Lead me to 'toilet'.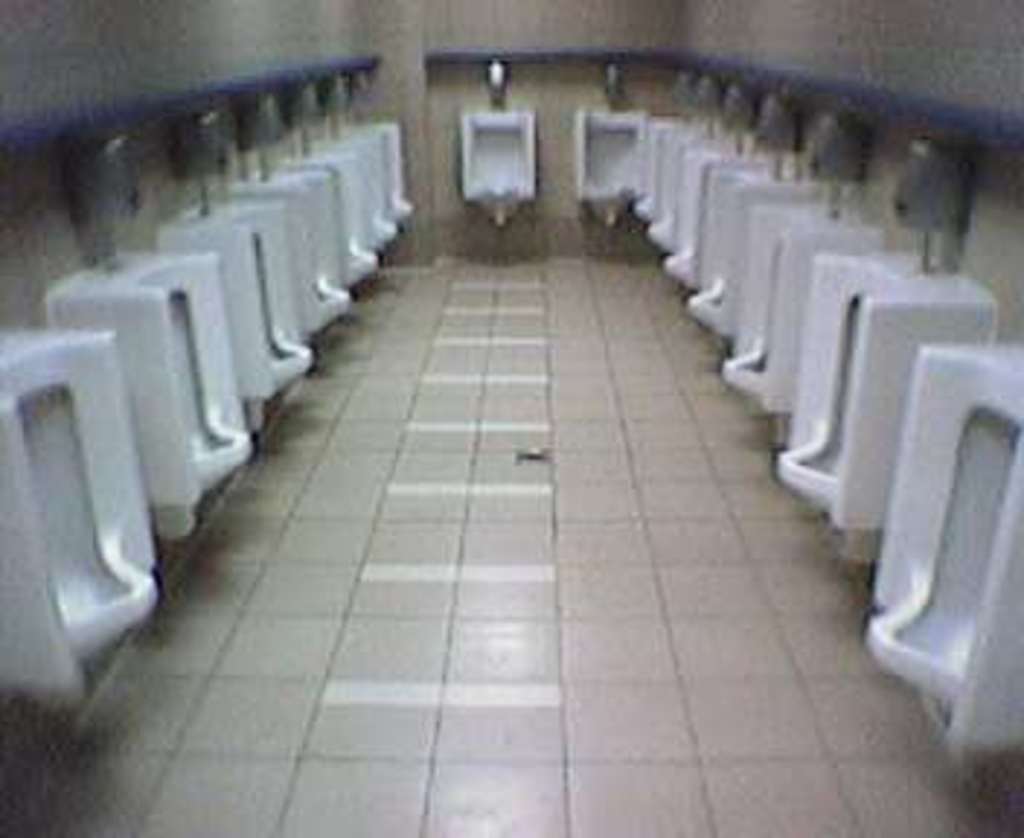
Lead to (x1=579, y1=105, x2=646, y2=227).
